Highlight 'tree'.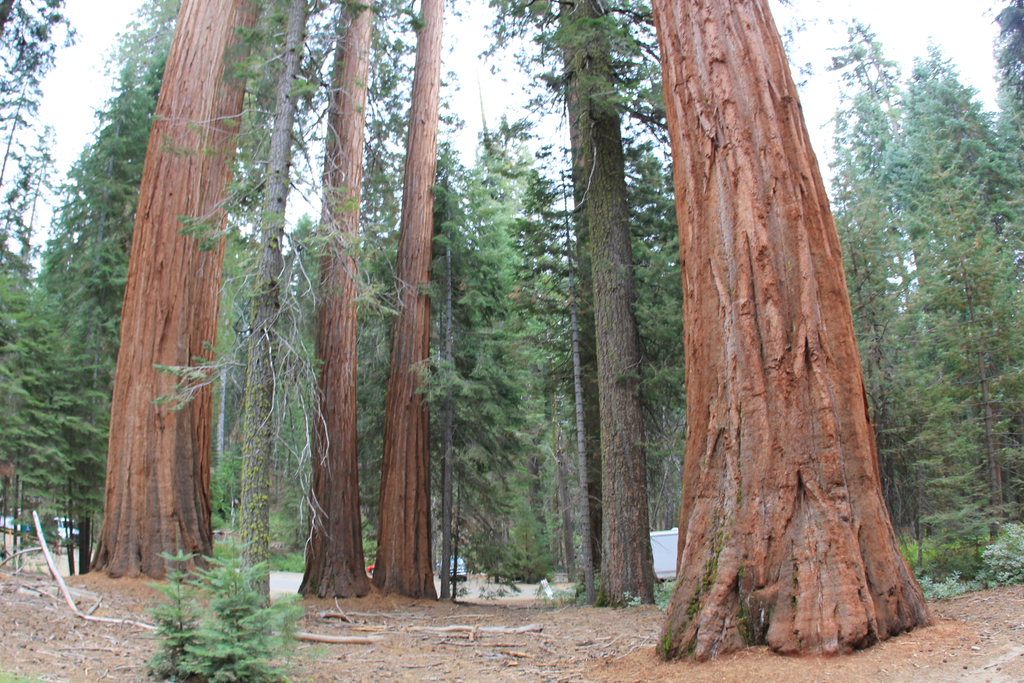
Highlighted region: (x1=989, y1=0, x2=1023, y2=149).
